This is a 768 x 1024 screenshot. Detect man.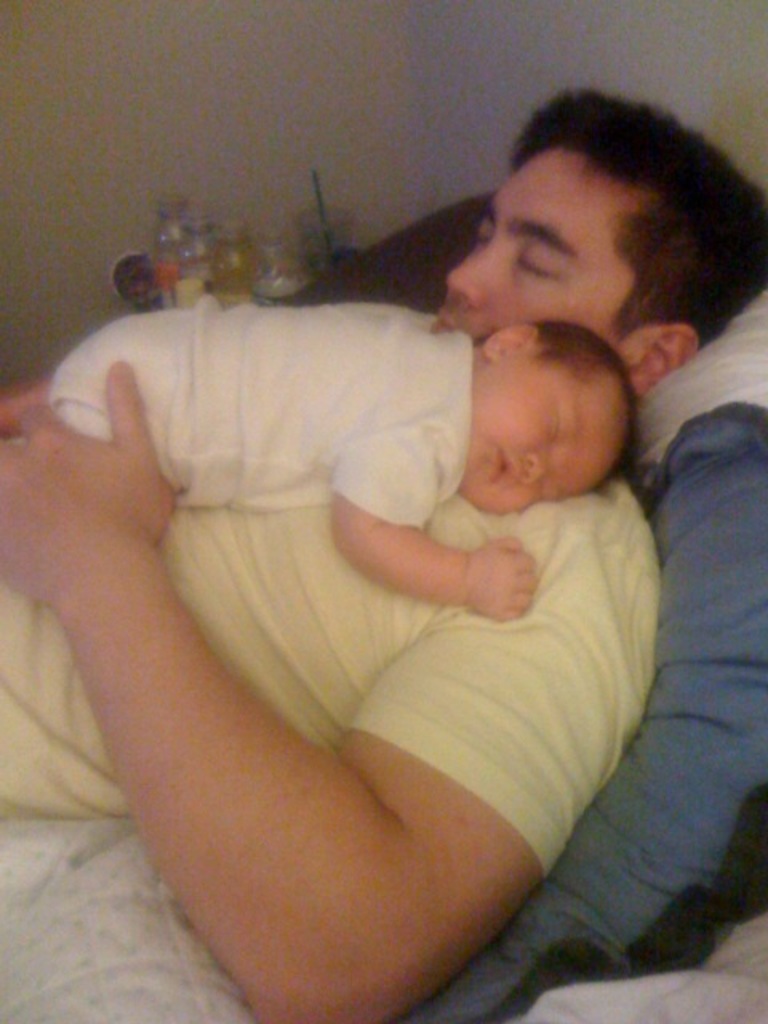
(3, 102, 725, 1023).
